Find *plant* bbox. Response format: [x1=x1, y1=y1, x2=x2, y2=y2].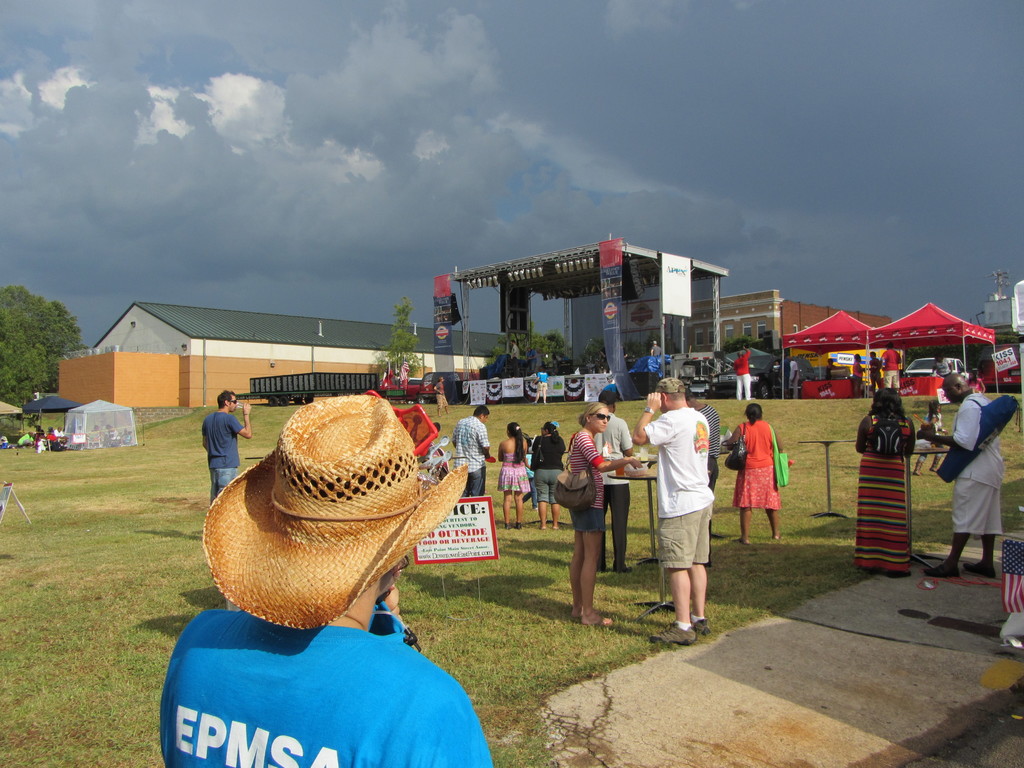
[x1=622, y1=336, x2=646, y2=373].
